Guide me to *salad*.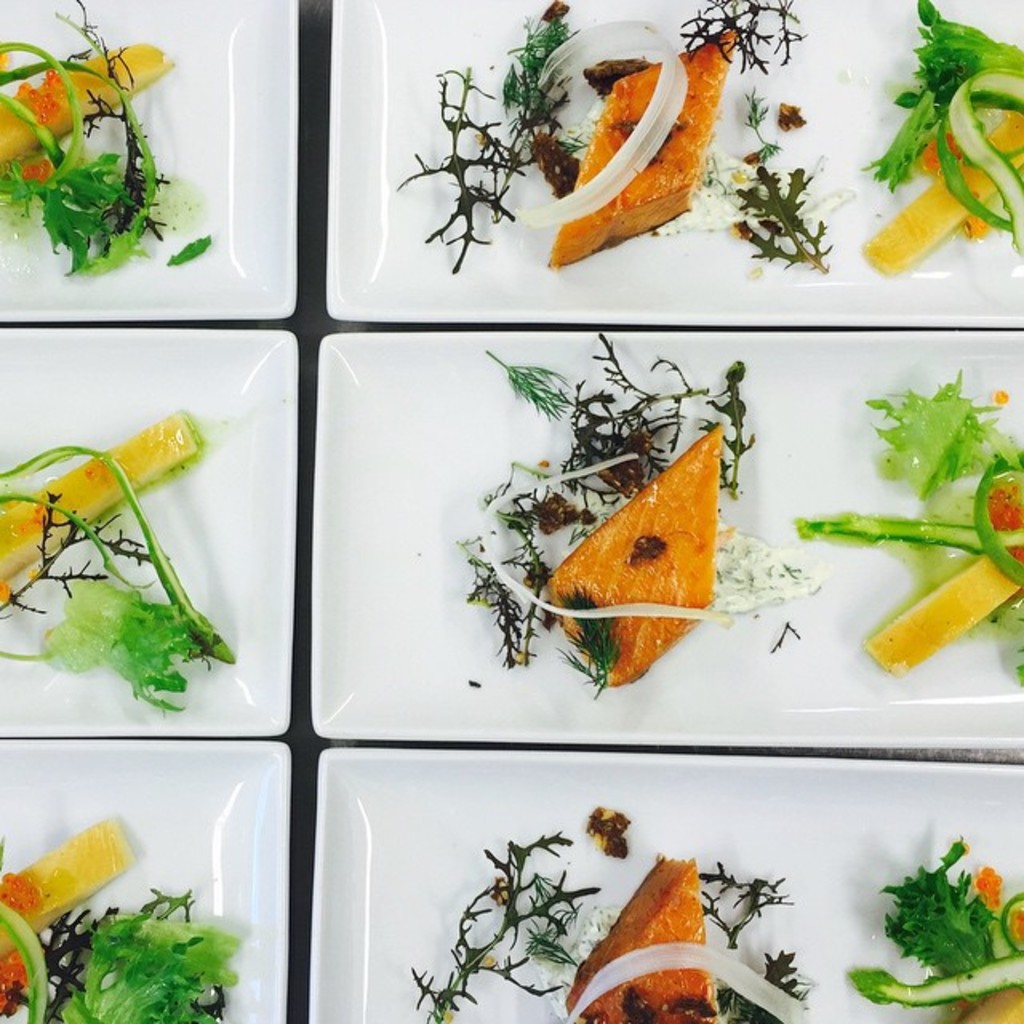
Guidance: x1=790 y1=366 x2=1022 y2=680.
